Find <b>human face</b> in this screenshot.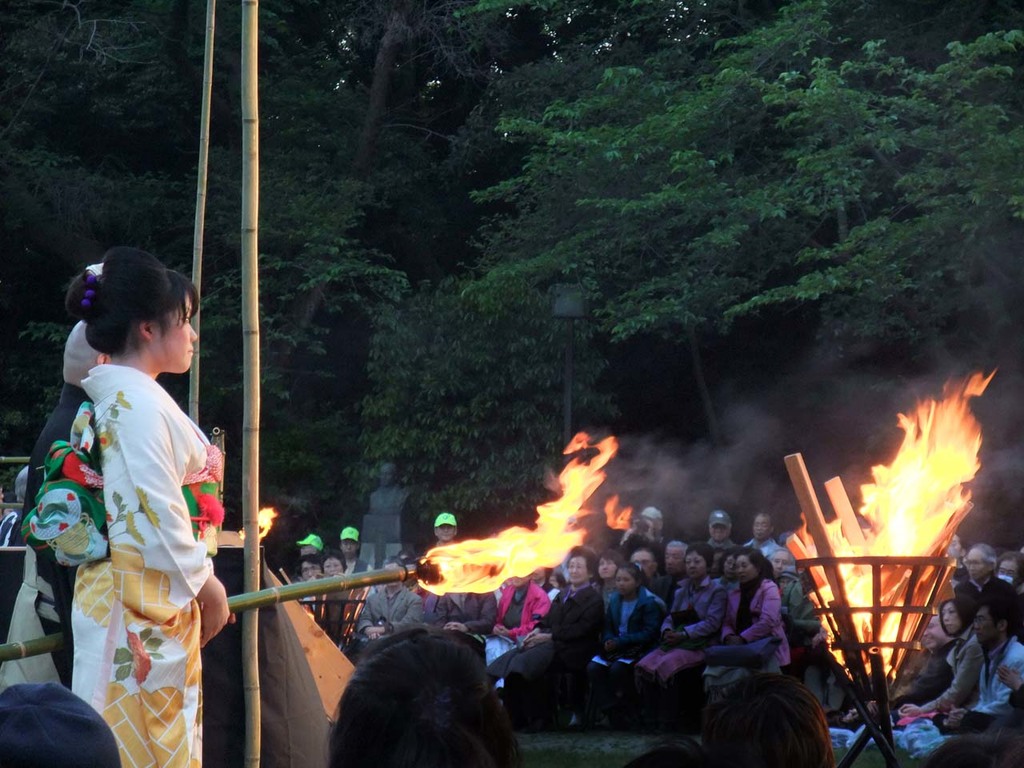
The bounding box for <b>human face</b> is pyautogui.locateOnScreen(707, 522, 730, 541).
